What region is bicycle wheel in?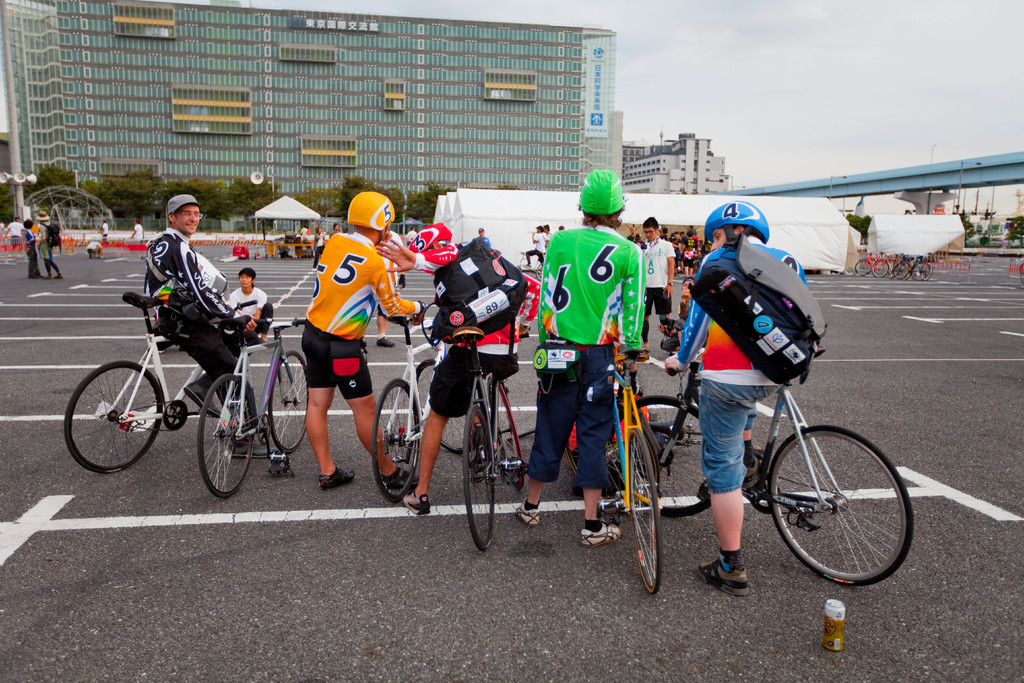
bbox(193, 372, 257, 500).
